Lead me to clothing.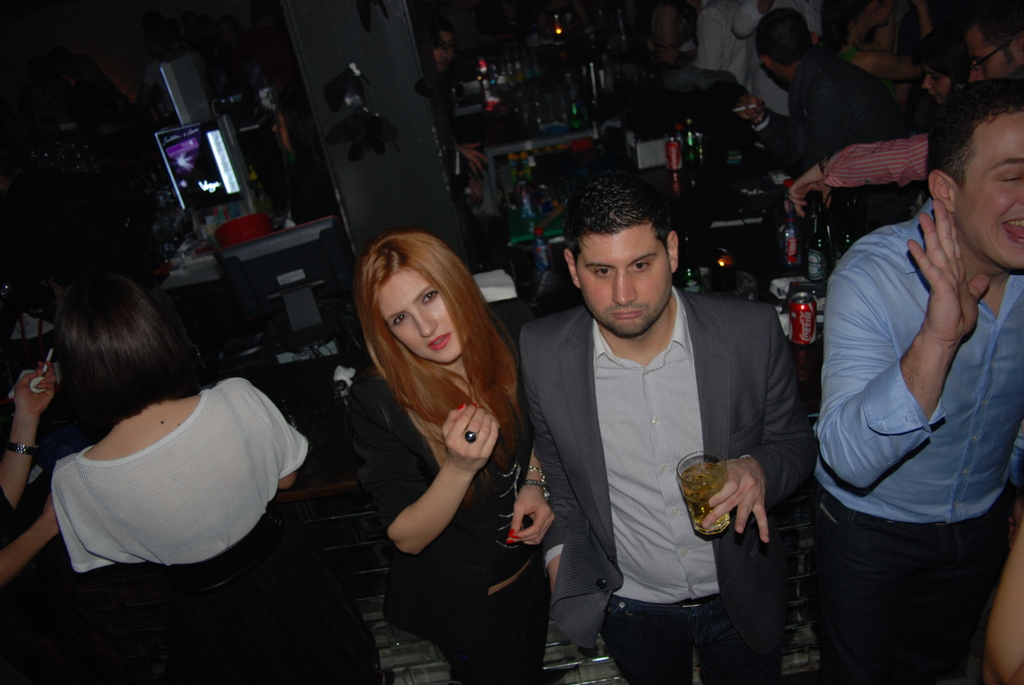
Lead to locate(755, 47, 914, 236).
